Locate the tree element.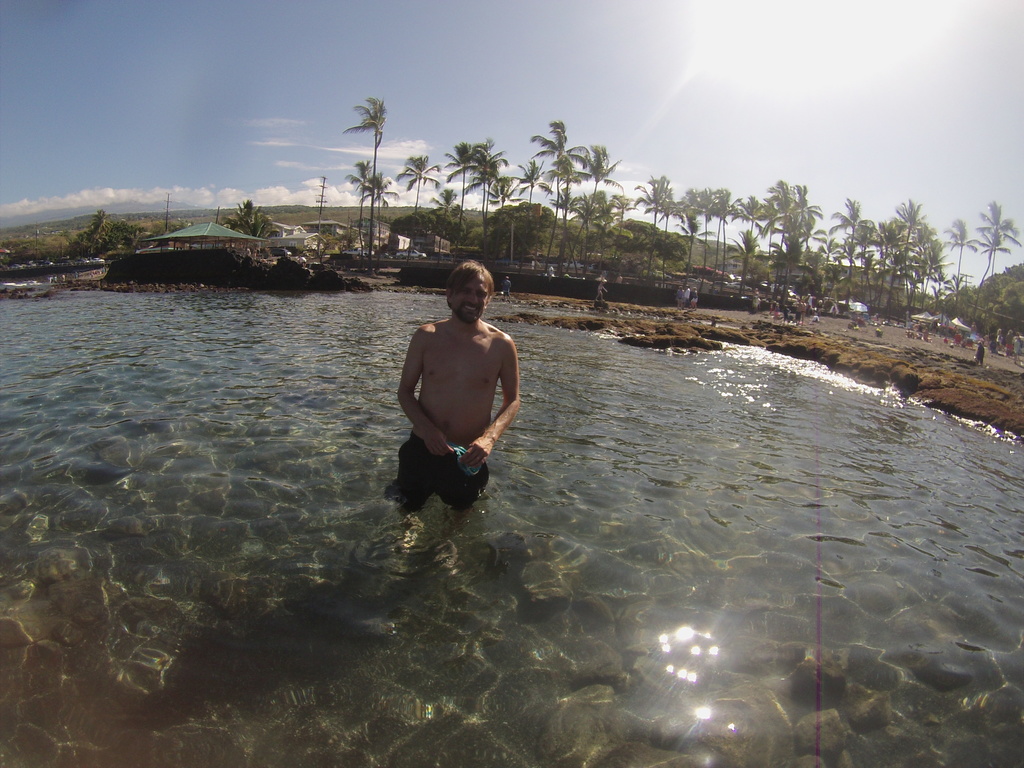
Element bbox: l=342, t=92, r=386, b=177.
